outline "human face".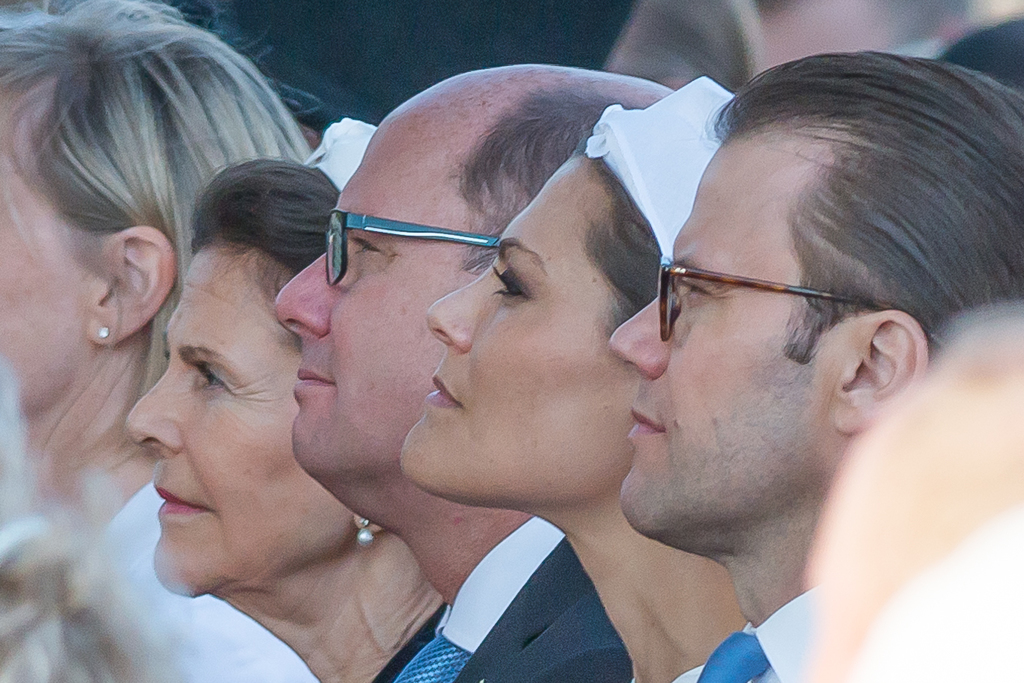
Outline: BBox(613, 118, 842, 536).
